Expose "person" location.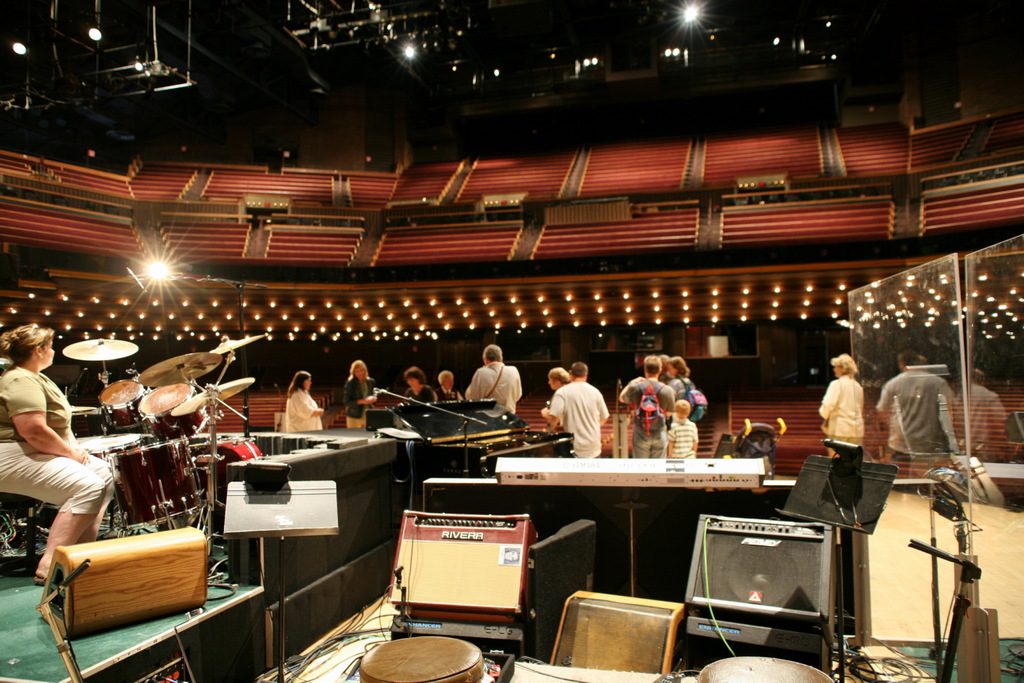
Exposed at (815,351,867,458).
